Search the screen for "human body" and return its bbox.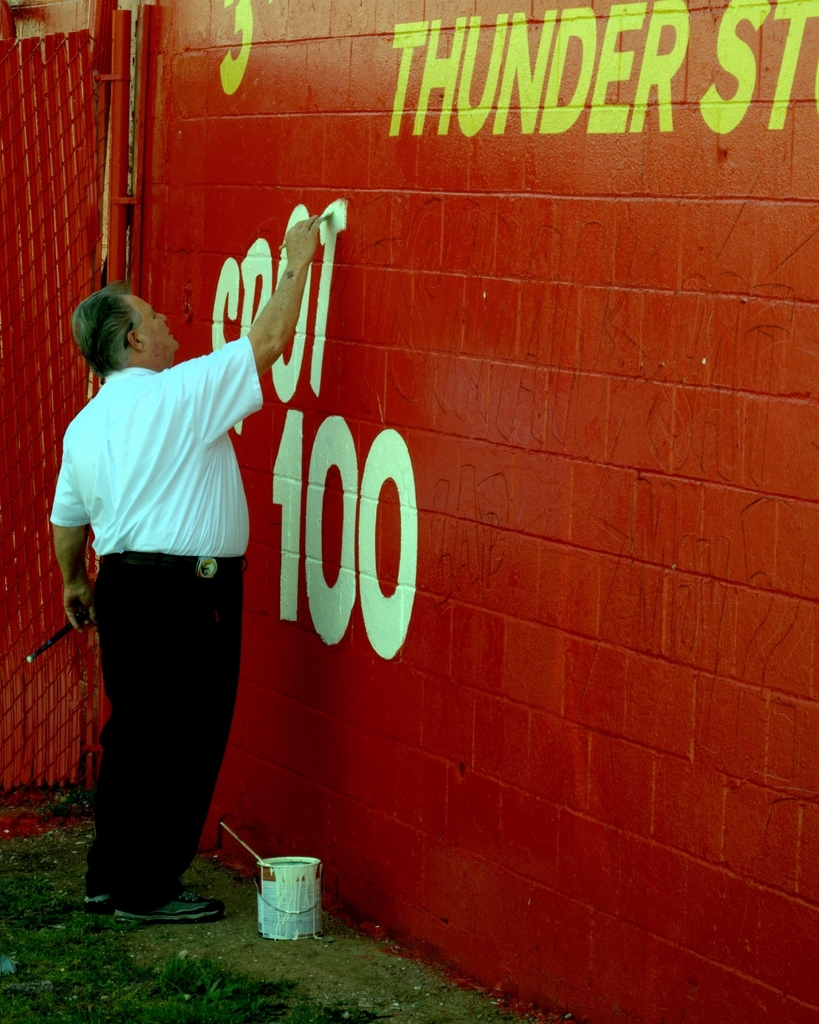
Found: [left=72, top=191, right=303, bottom=1012].
